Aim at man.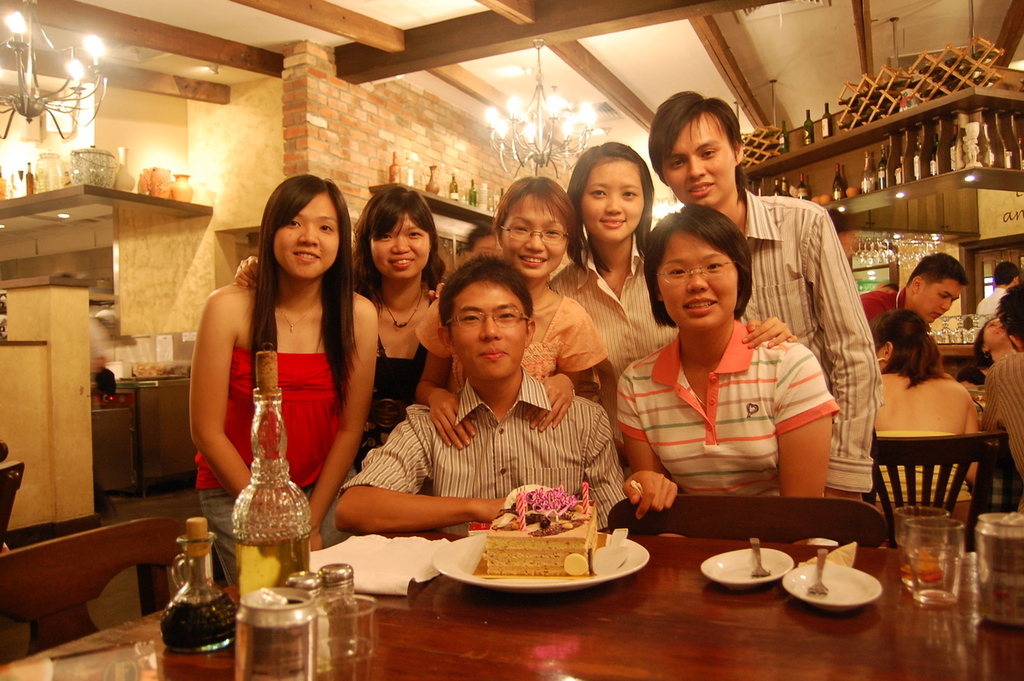
Aimed at x1=357, y1=250, x2=620, y2=561.
